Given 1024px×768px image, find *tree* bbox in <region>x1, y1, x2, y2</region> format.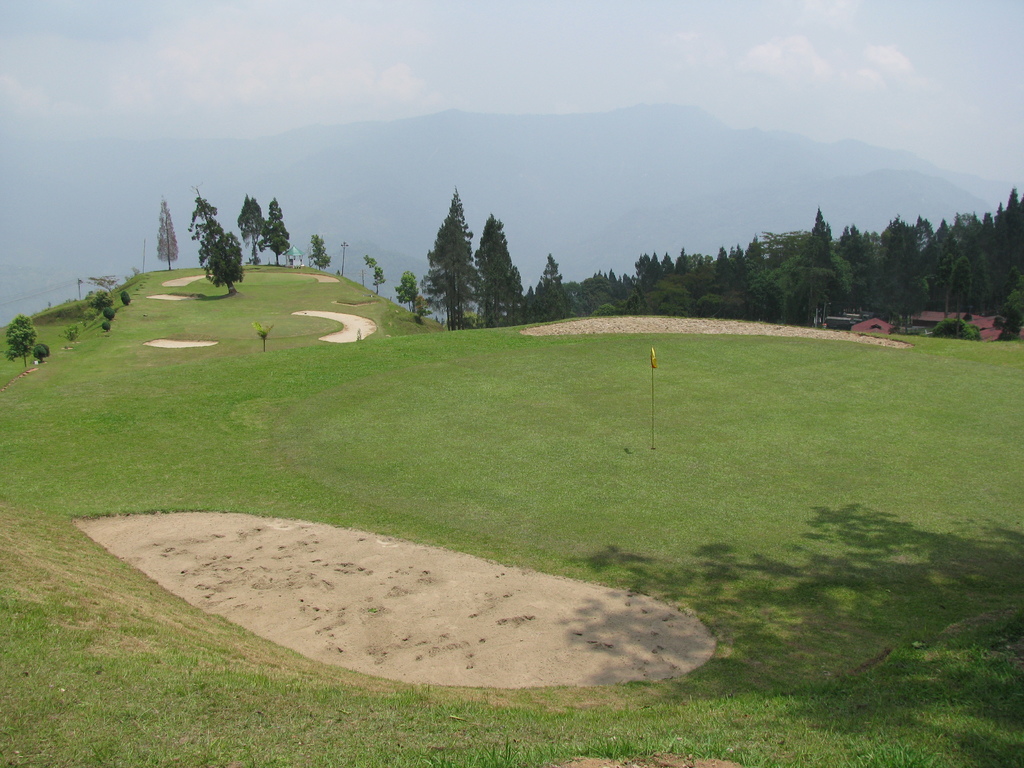
<region>4, 314, 44, 367</region>.
